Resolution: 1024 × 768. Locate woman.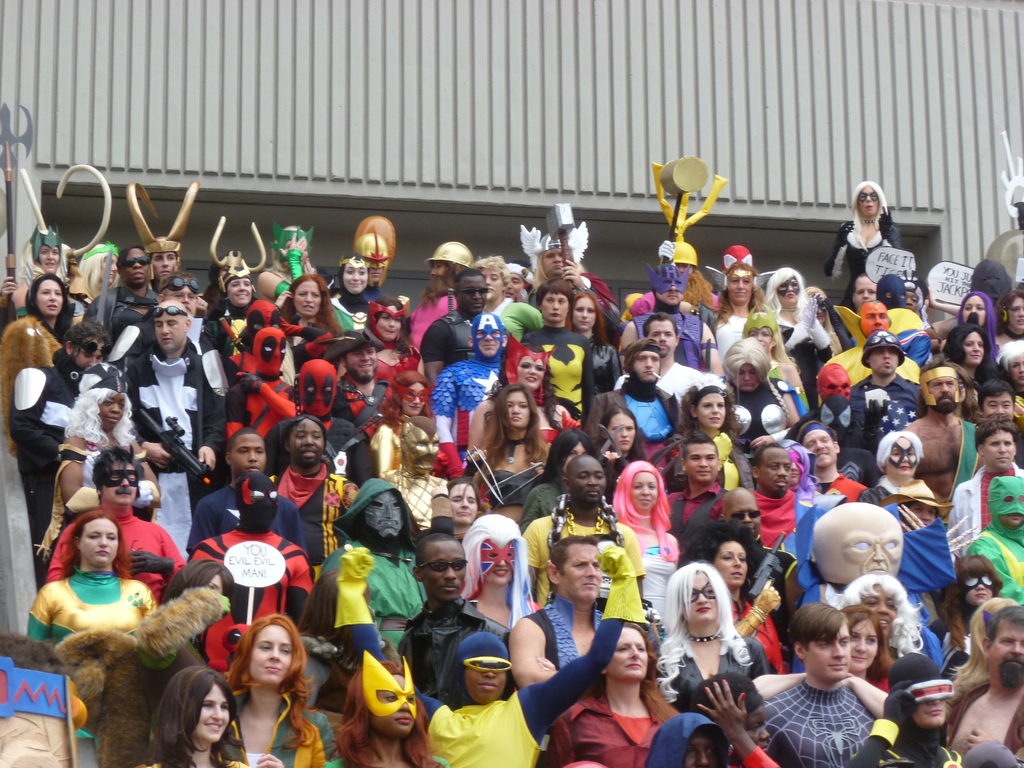
<bbox>372, 364, 436, 428</bbox>.
